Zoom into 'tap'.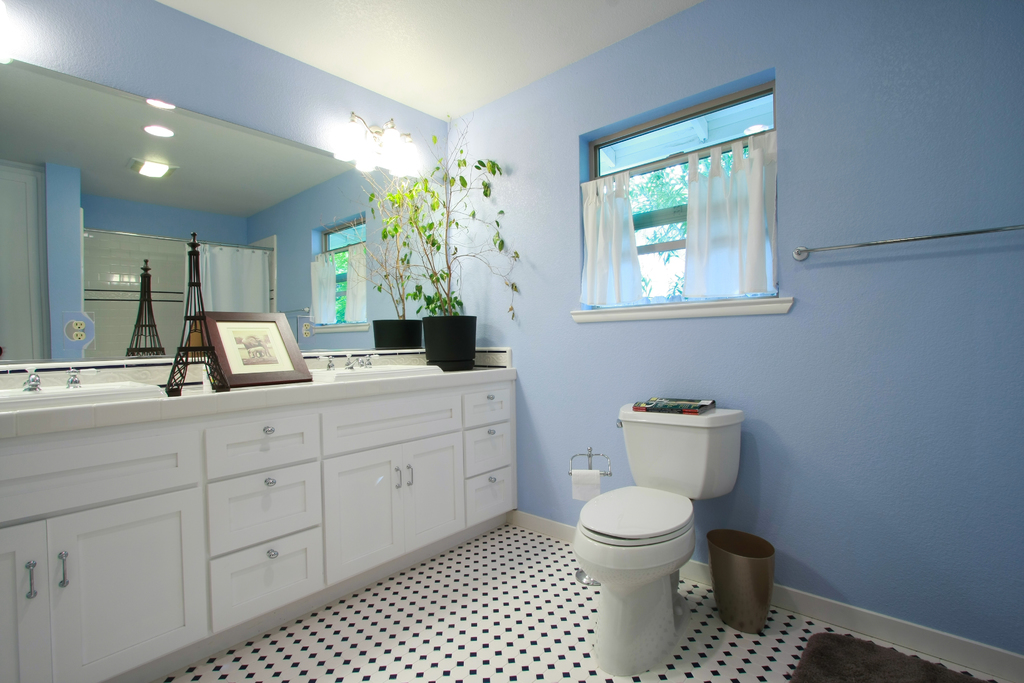
Zoom target: <region>23, 374, 41, 391</region>.
